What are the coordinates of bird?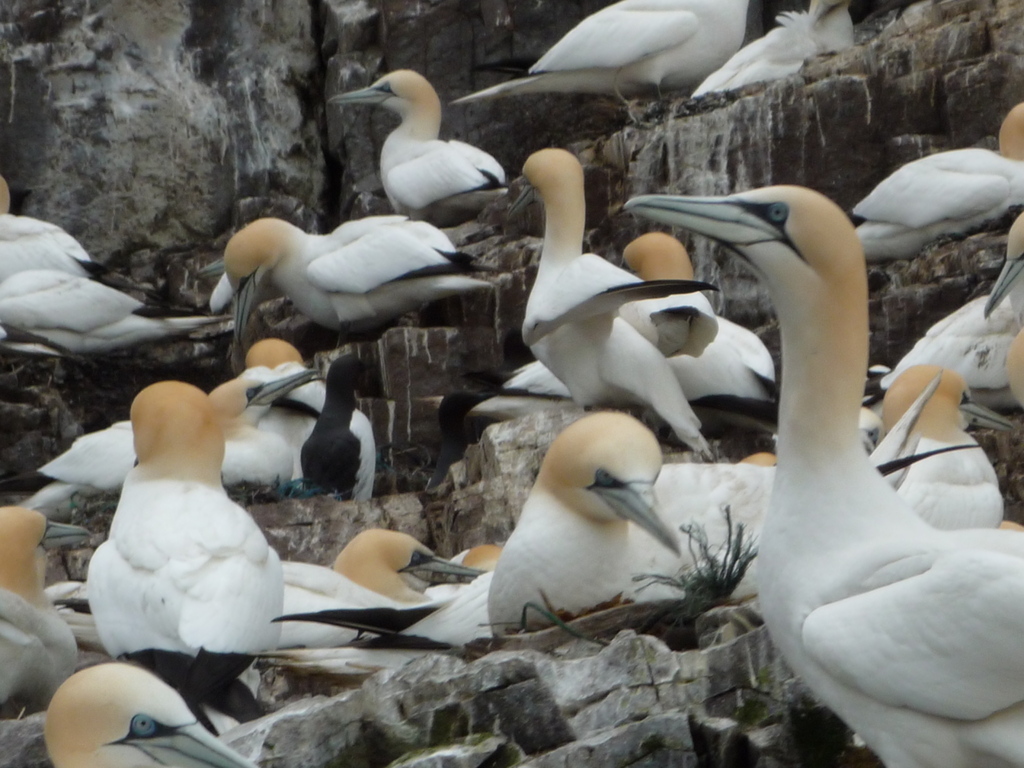
region(686, 0, 862, 93).
